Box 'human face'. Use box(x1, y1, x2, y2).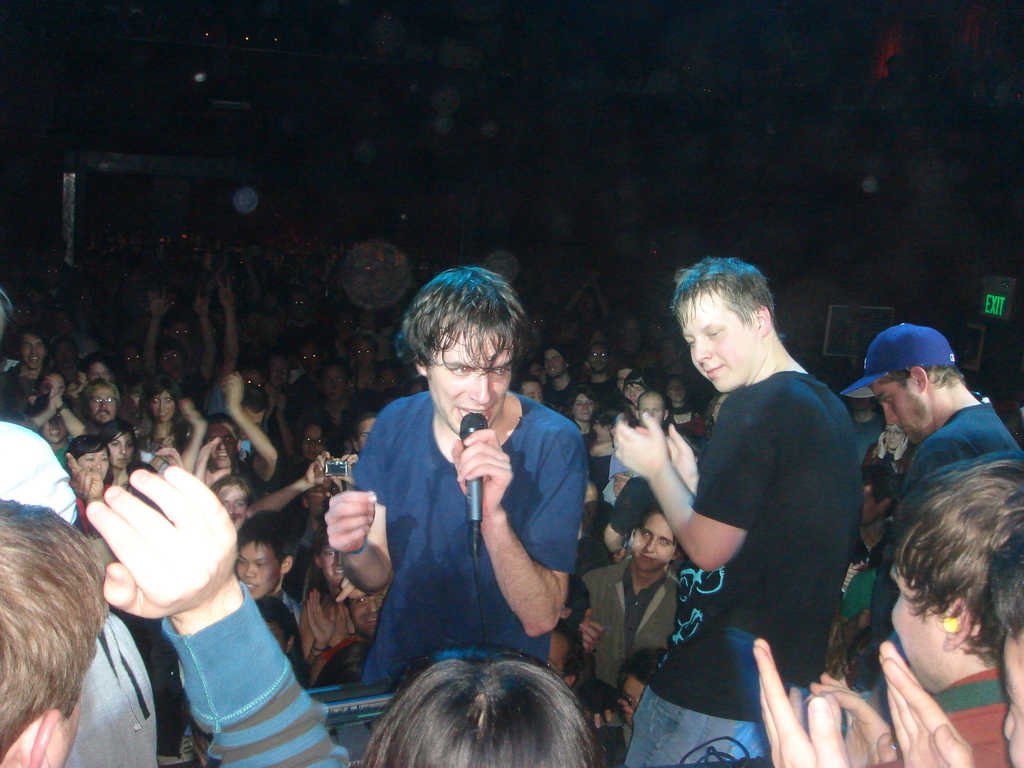
box(591, 351, 609, 375).
